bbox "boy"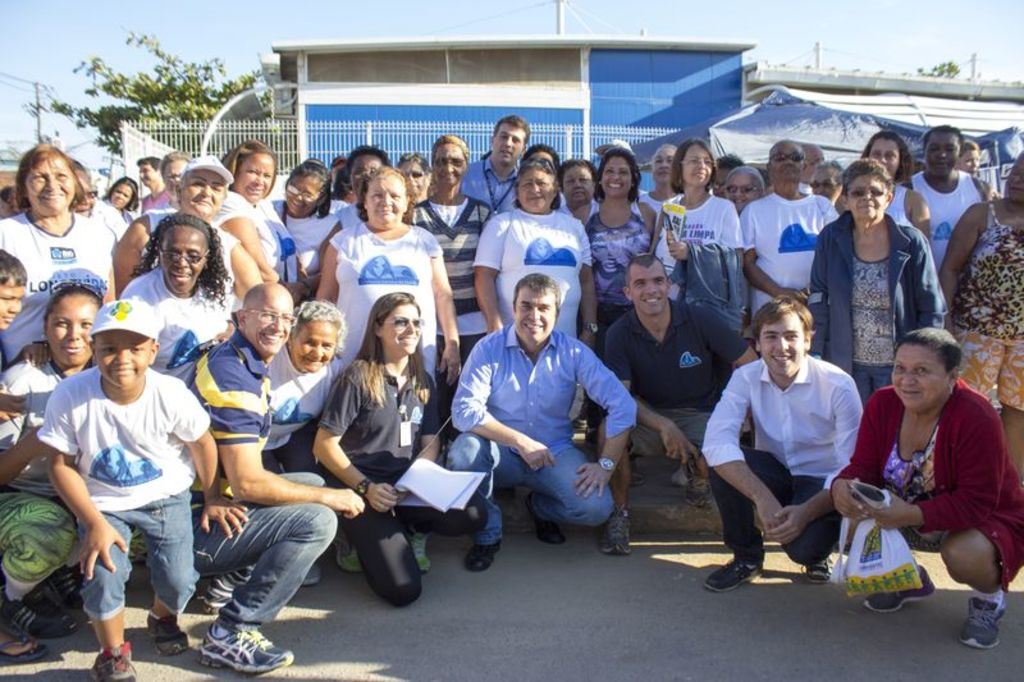
region(24, 301, 229, 660)
